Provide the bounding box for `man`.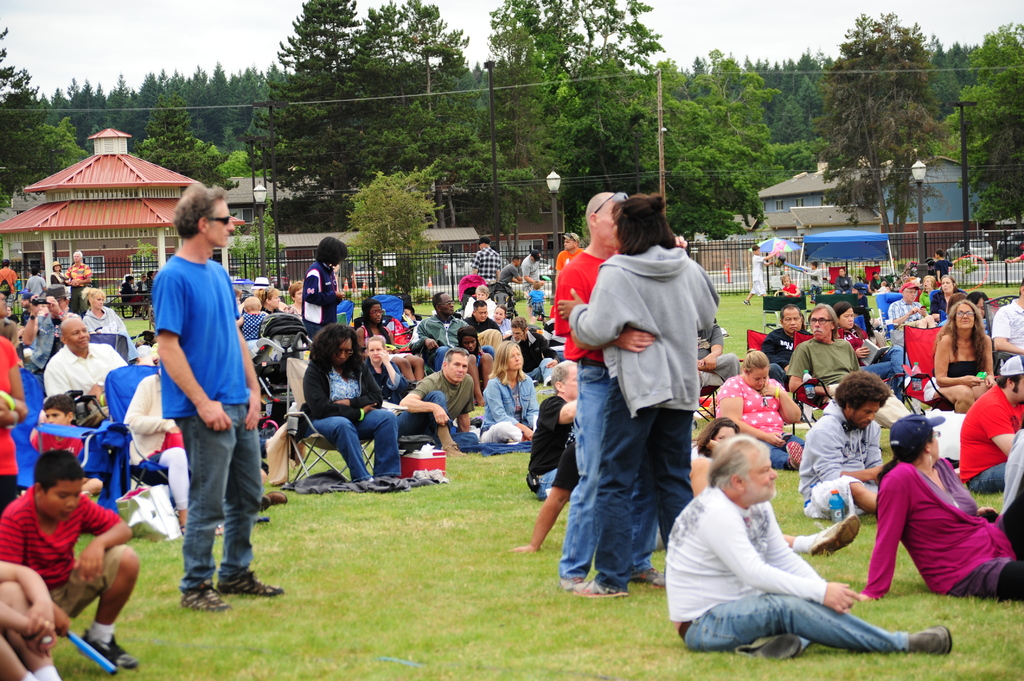
(x1=40, y1=317, x2=131, y2=423).
